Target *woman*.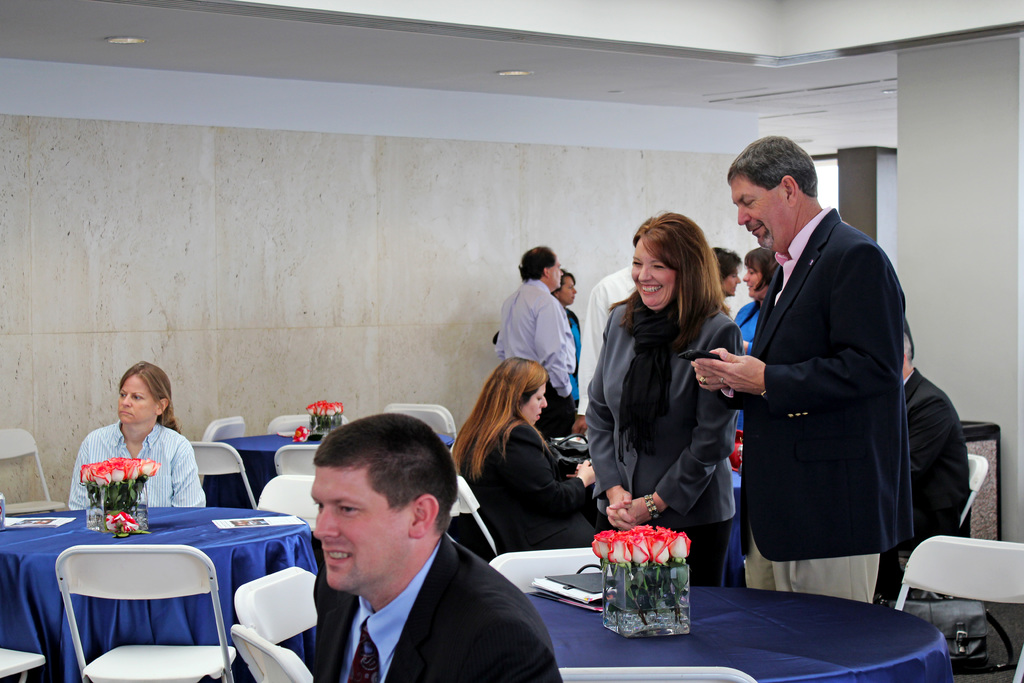
Target region: 545/272/584/415.
